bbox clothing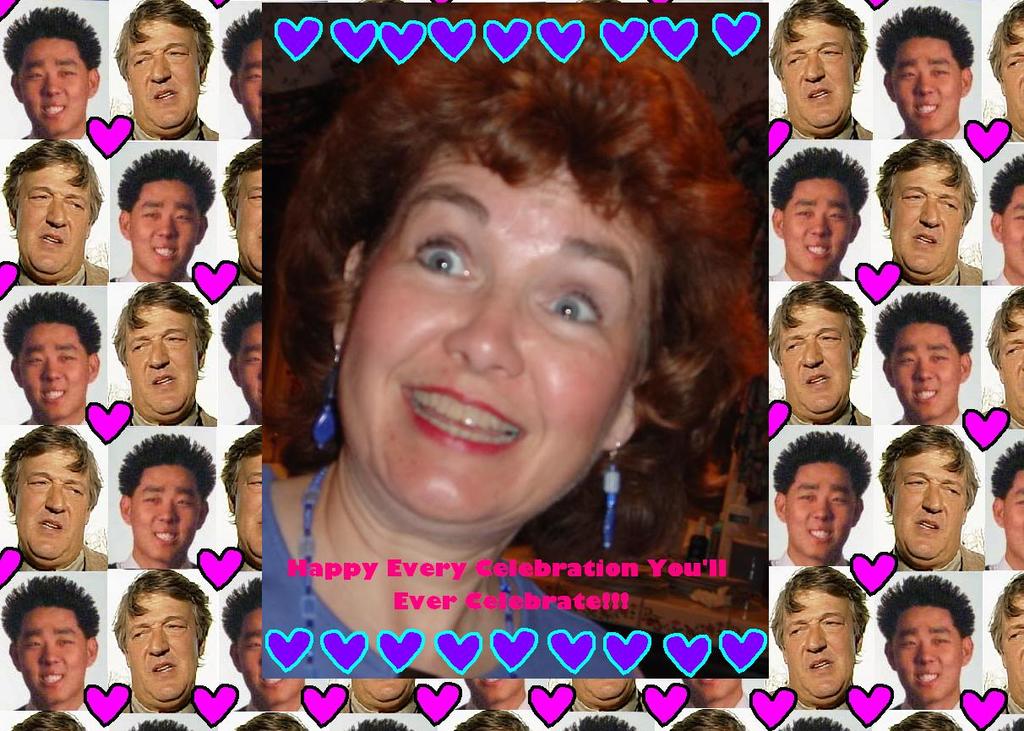
x1=880 y1=539 x2=984 y2=577
